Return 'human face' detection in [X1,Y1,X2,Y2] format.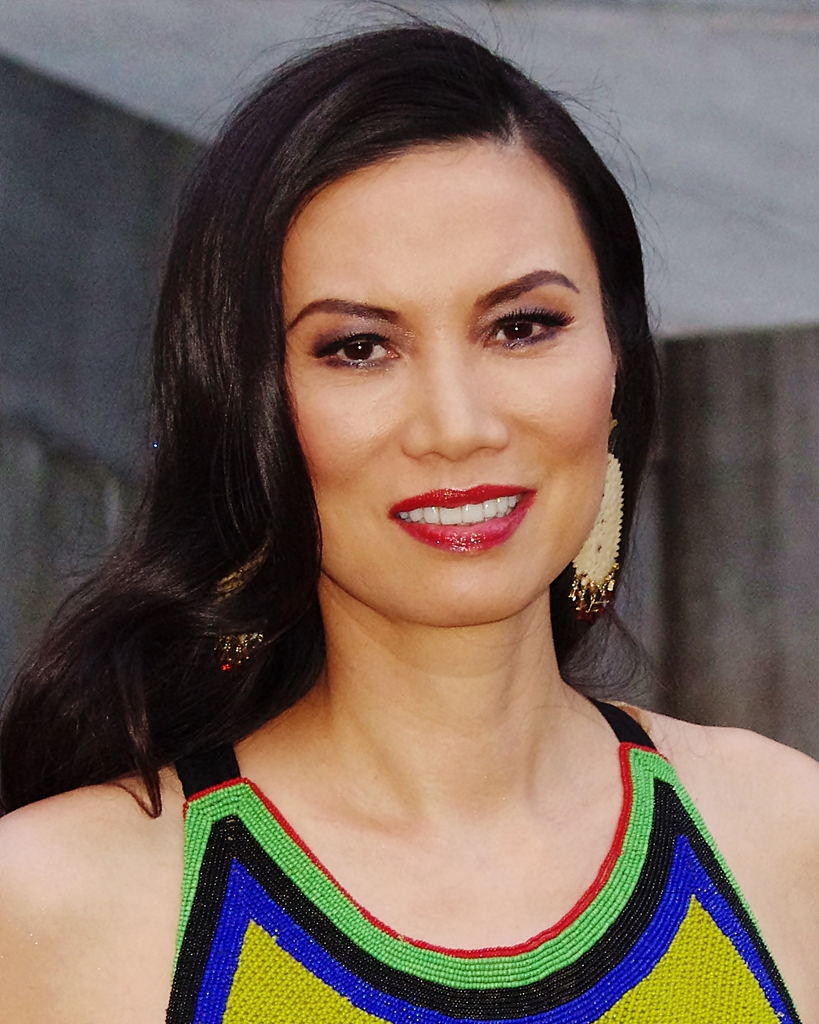
[276,135,614,627].
